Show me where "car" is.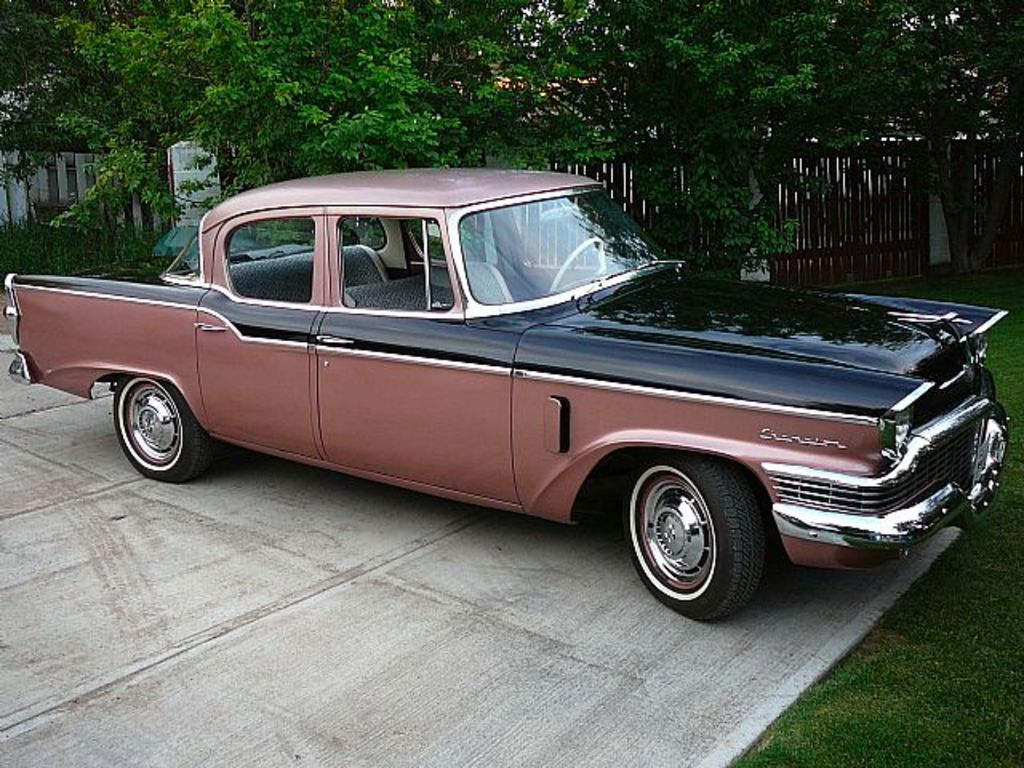
"car" is at bbox=[46, 200, 1019, 632].
